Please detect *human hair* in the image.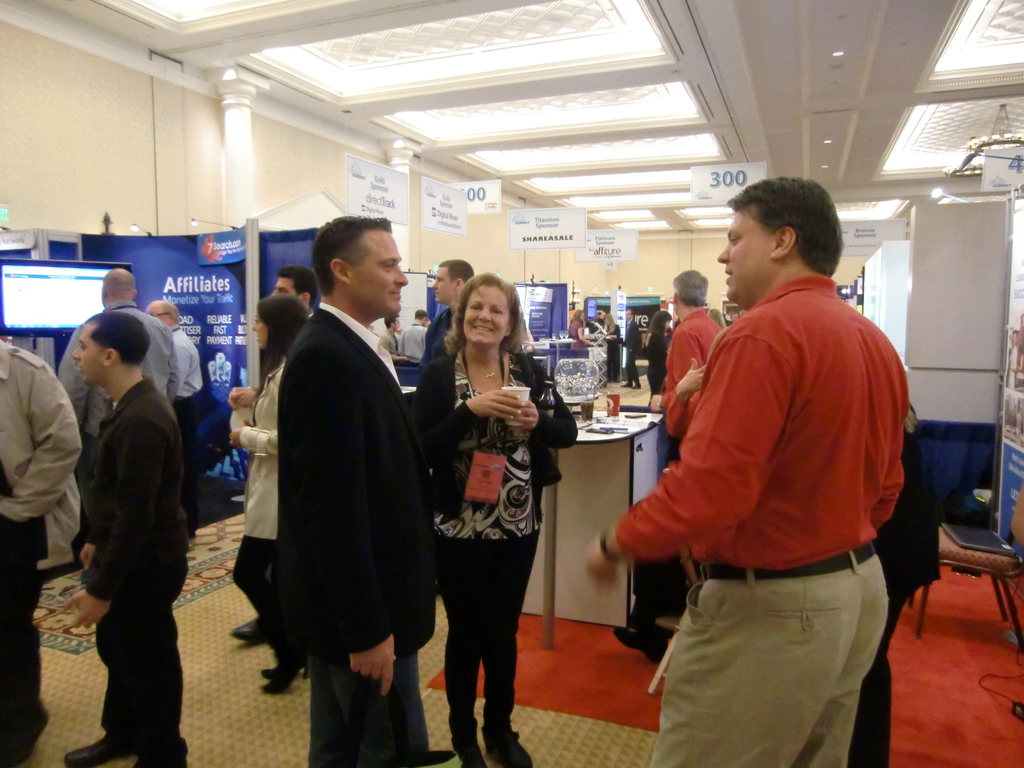
{"left": 446, "top": 271, "right": 531, "bottom": 358}.
